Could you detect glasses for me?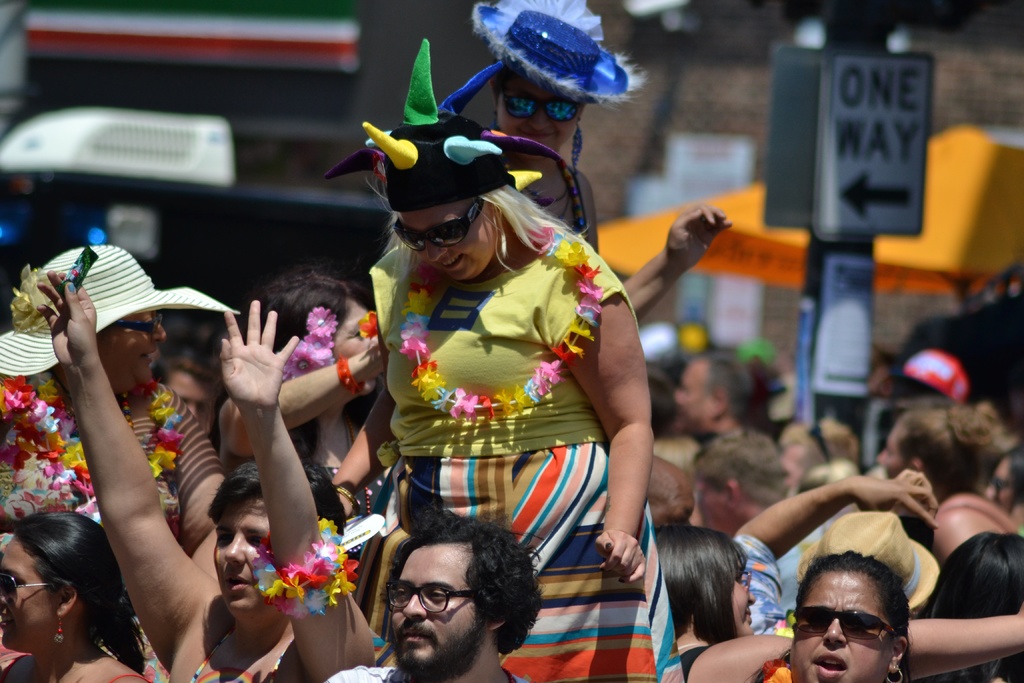
Detection result: 119,304,163,341.
